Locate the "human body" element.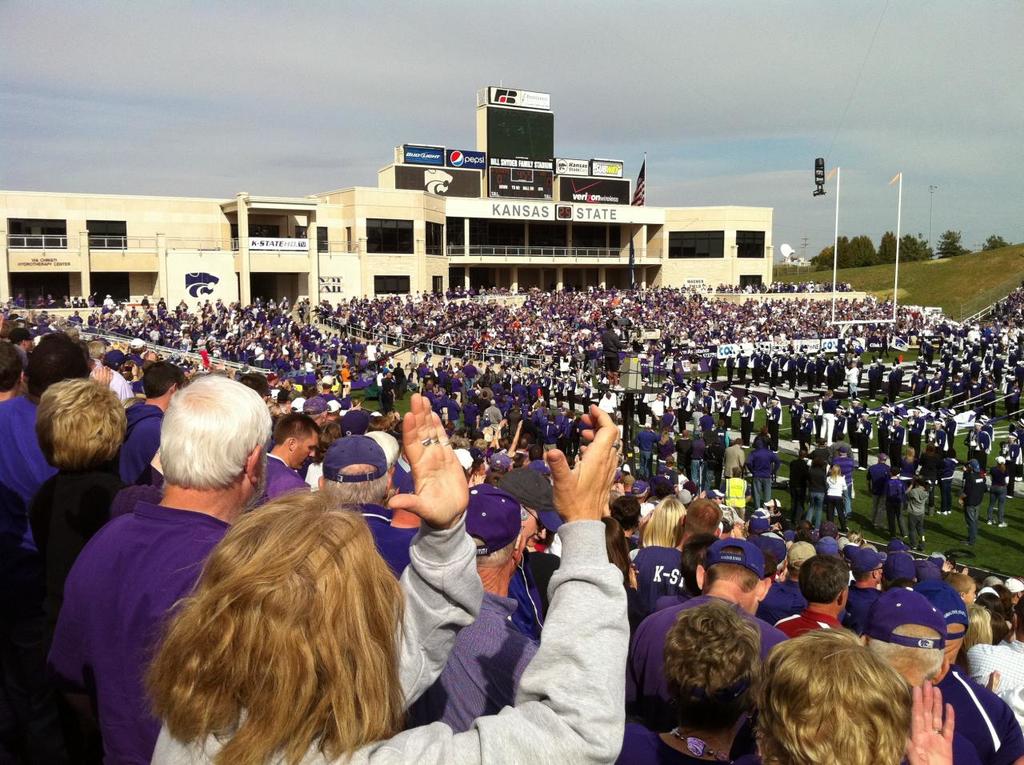
Element bbox: [left=820, top=391, right=842, bottom=447].
